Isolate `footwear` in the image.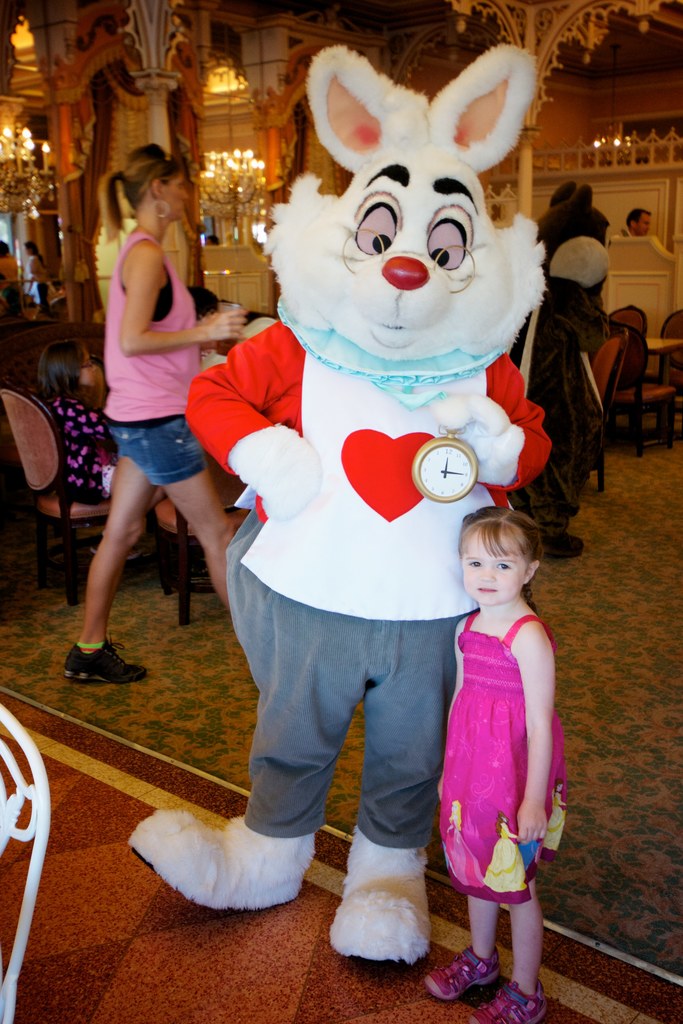
Isolated region: 539,533,586,557.
